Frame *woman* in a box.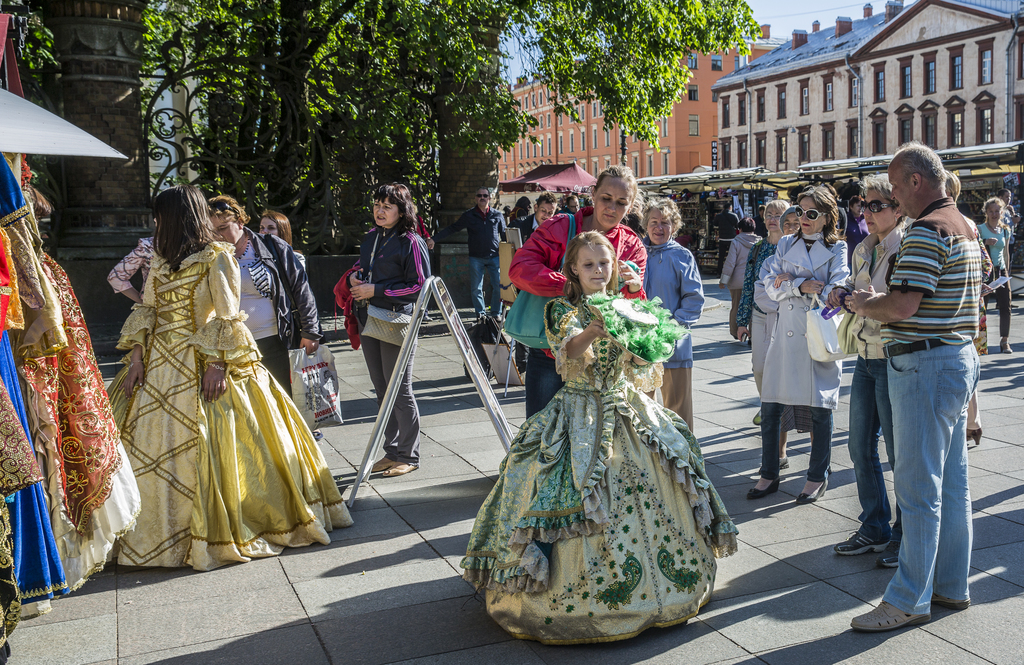
{"left": 745, "top": 186, "right": 852, "bottom": 502}.
